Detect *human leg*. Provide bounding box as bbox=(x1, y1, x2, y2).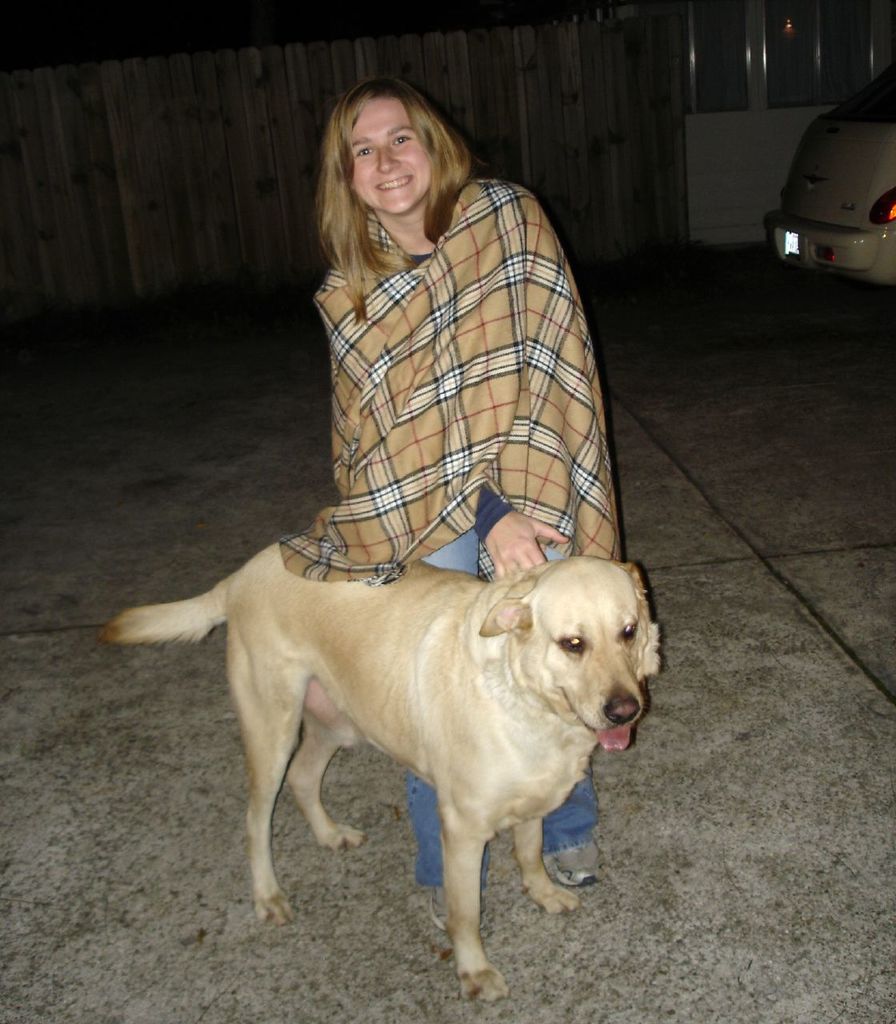
bbox=(418, 514, 486, 934).
